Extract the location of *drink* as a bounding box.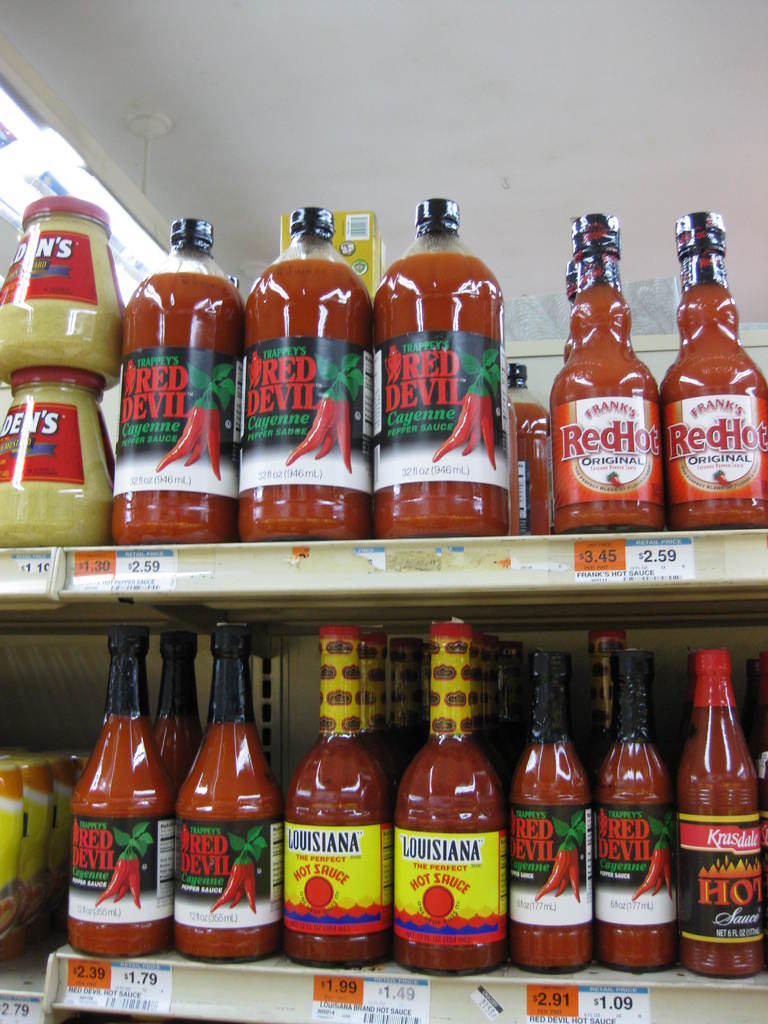
bbox=[562, 252, 677, 542].
